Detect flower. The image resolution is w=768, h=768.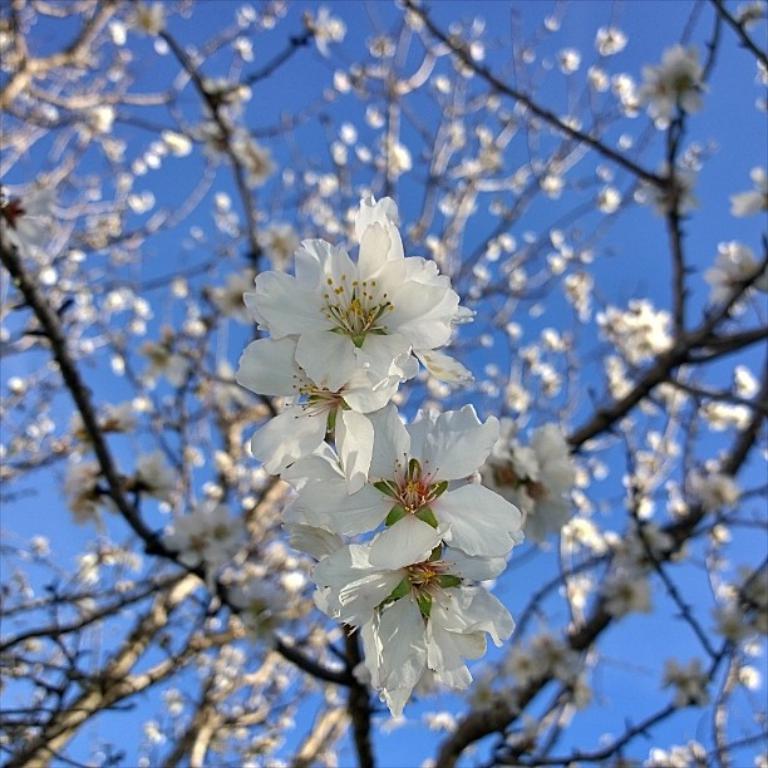
Rect(248, 212, 459, 413).
